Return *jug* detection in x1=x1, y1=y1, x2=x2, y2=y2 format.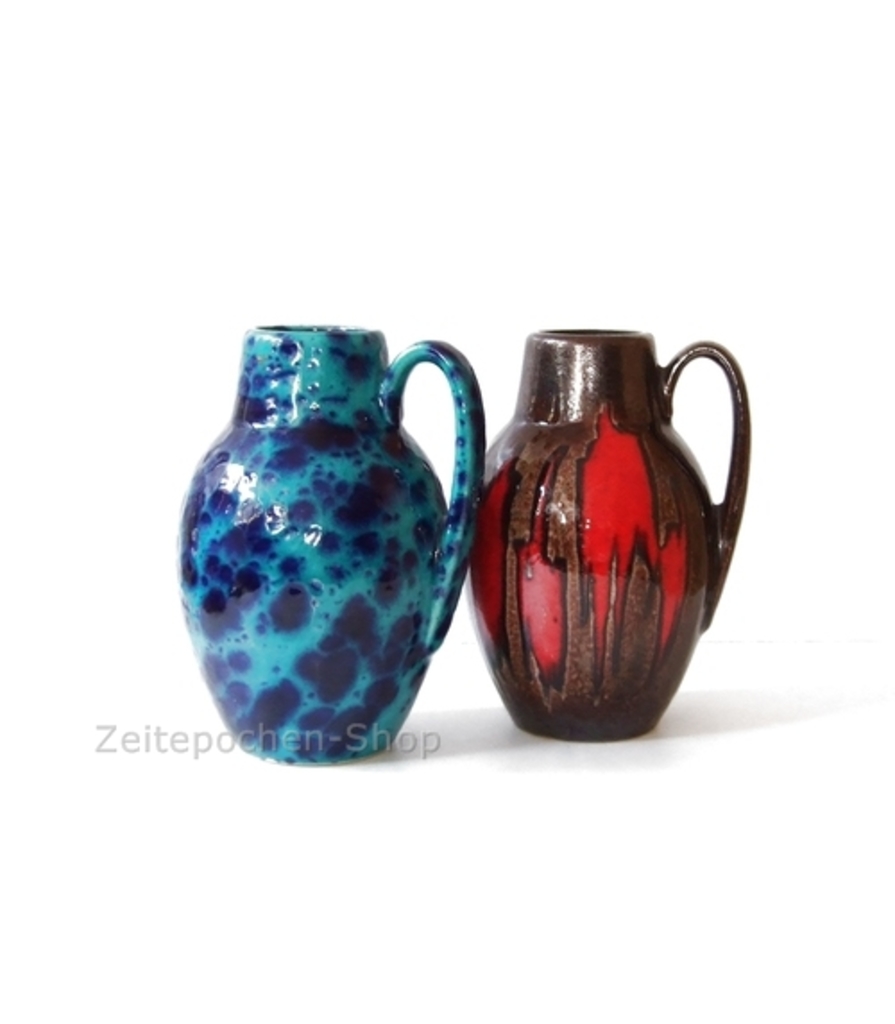
x1=467, y1=308, x2=764, y2=709.
